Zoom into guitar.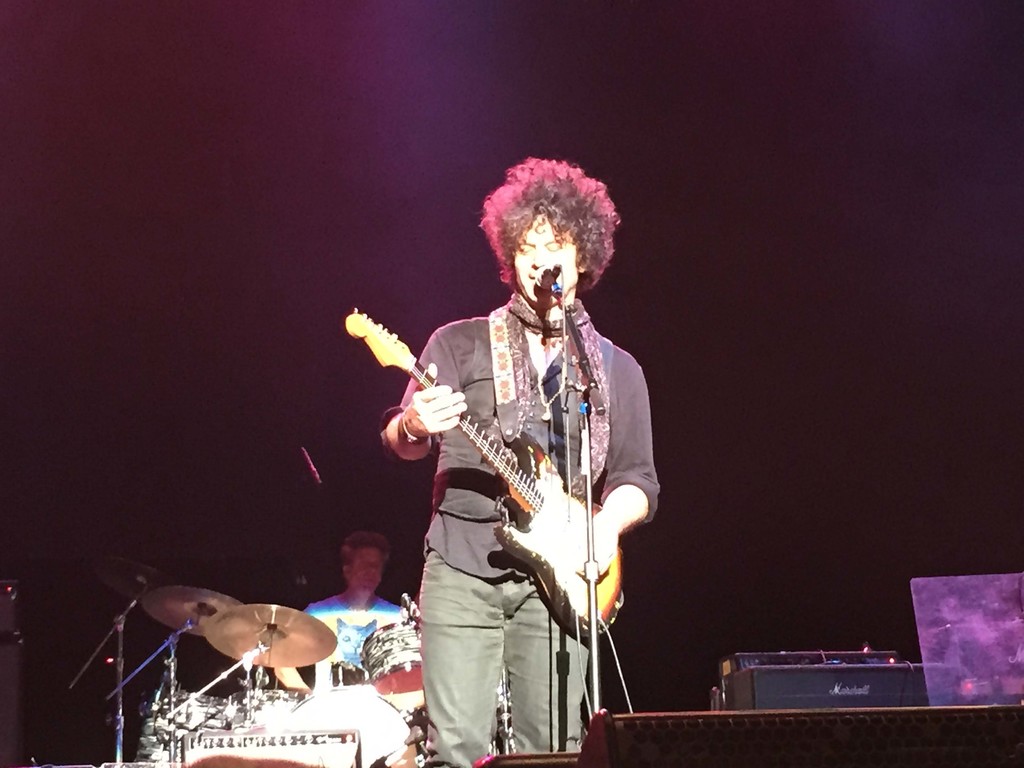
Zoom target: region(344, 303, 623, 633).
